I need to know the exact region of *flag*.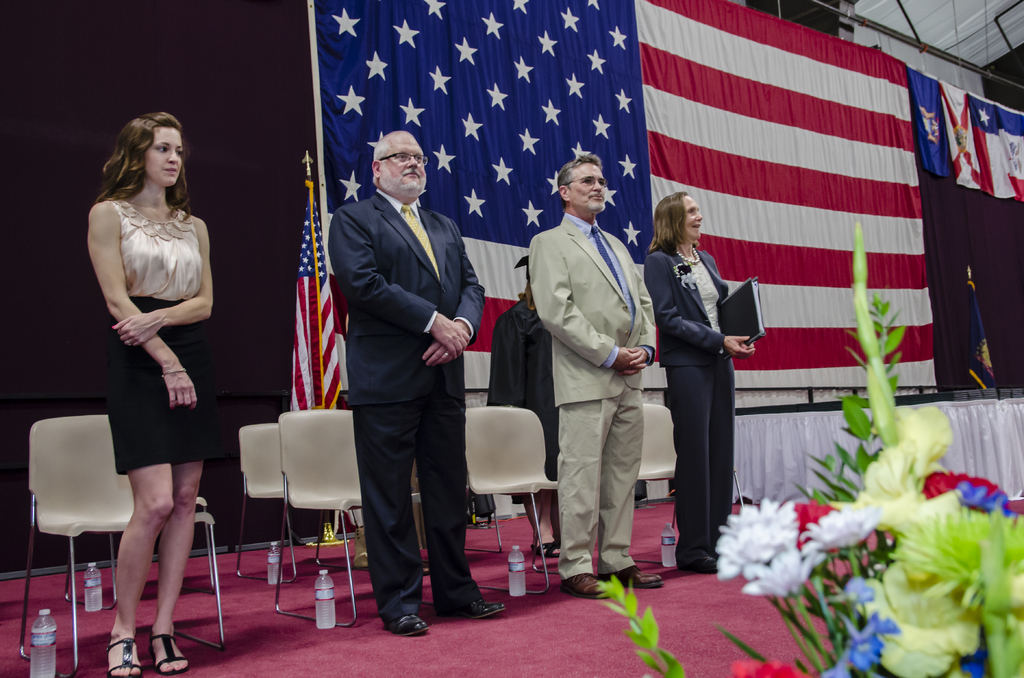
Region: 300/0/940/412.
